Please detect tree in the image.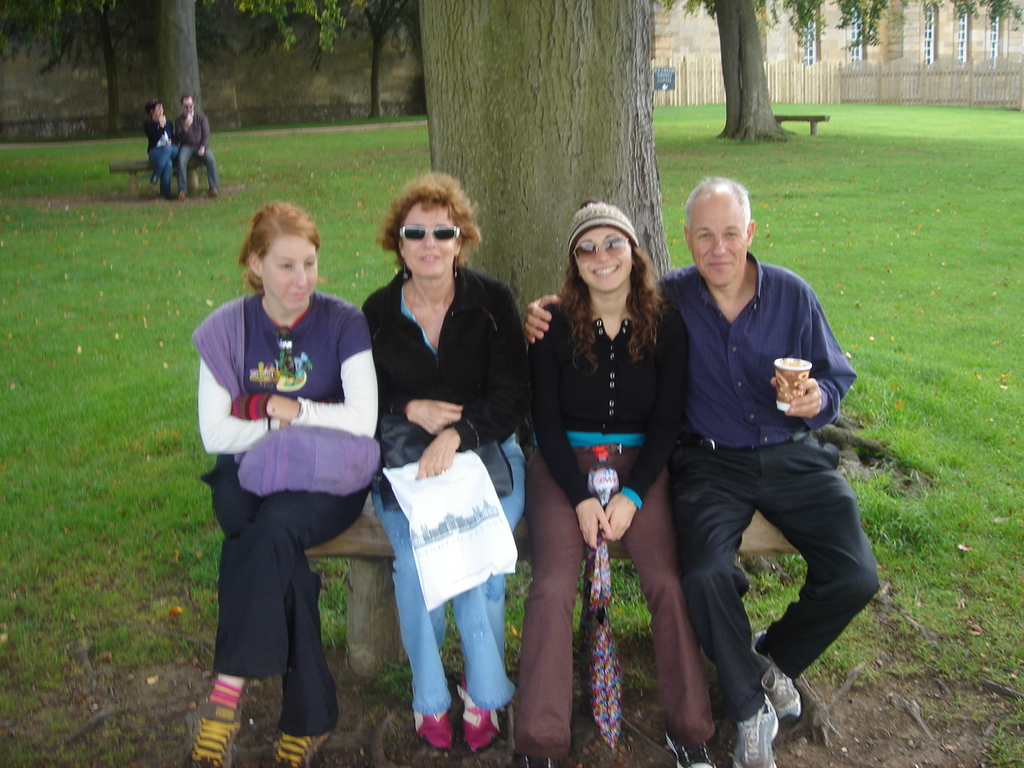
{"x1": 422, "y1": 0, "x2": 658, "y2": 346}.
